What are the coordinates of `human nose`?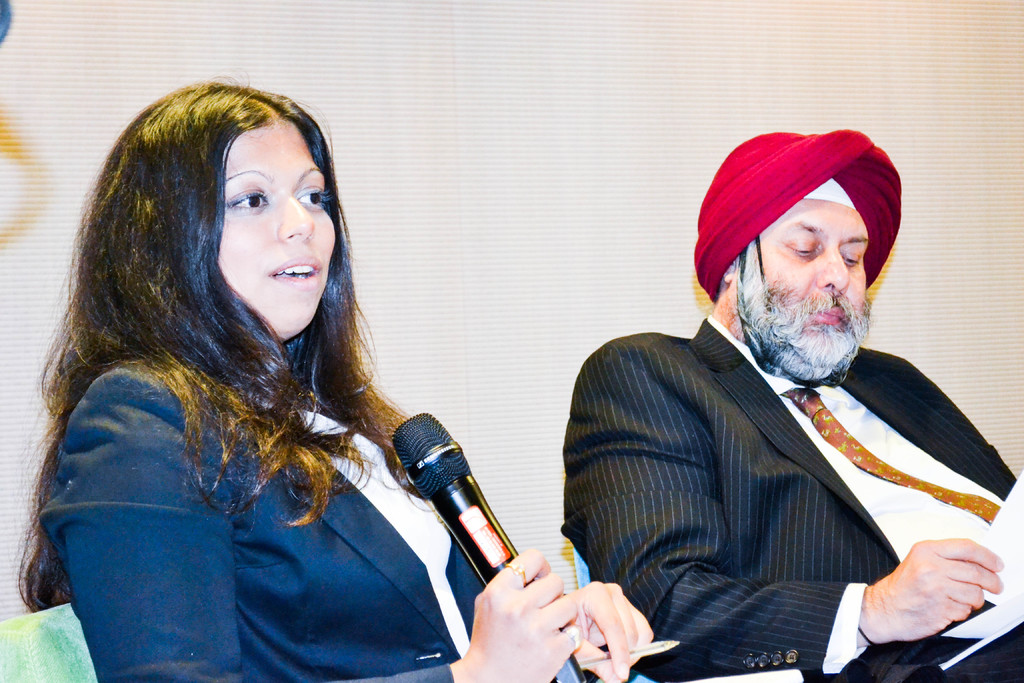
(left=276, top=197, right=312, bottom=241).
